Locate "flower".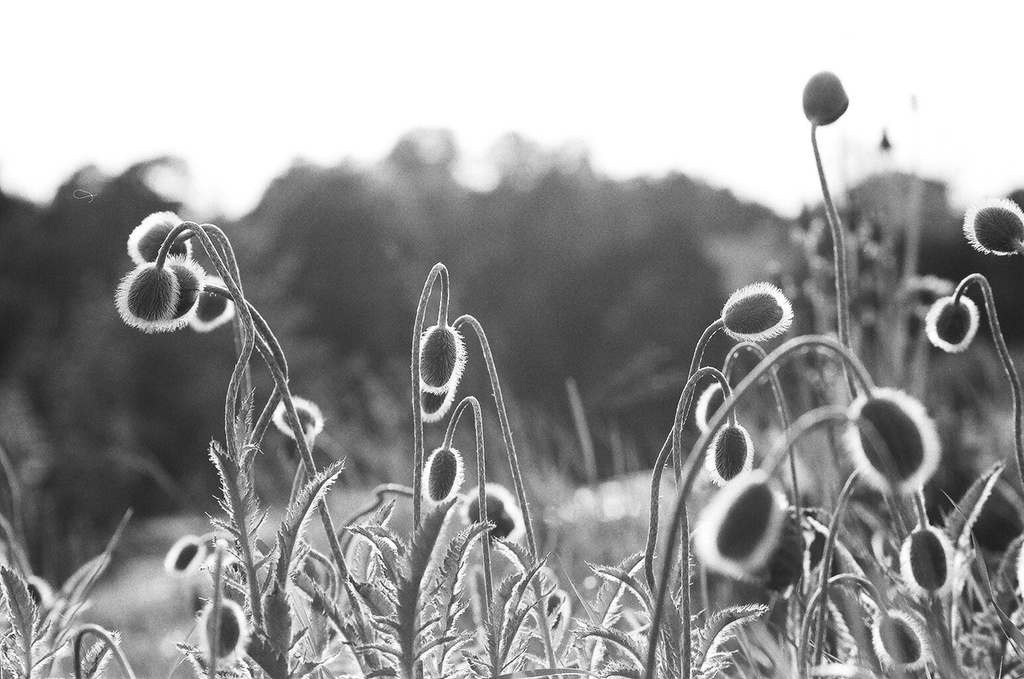
Bounding box: [left=966, top=192, right=1023, bottom=260].
